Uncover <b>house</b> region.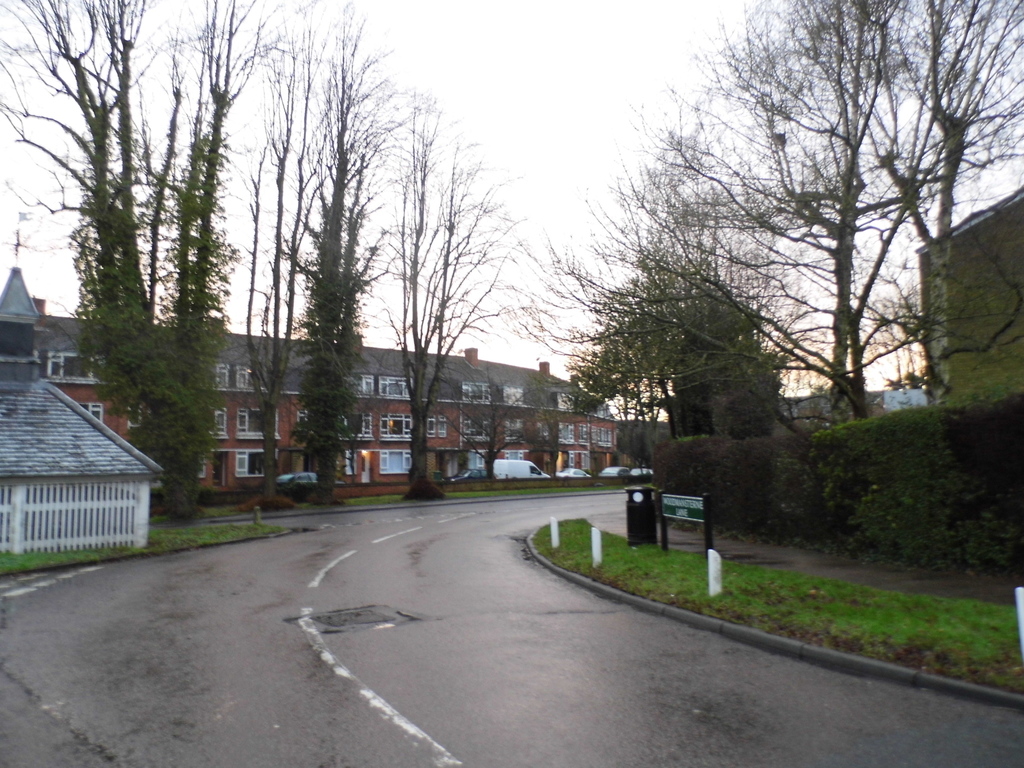
Uncovered: (x1=0, y1=264, x2=619, y2=498).
